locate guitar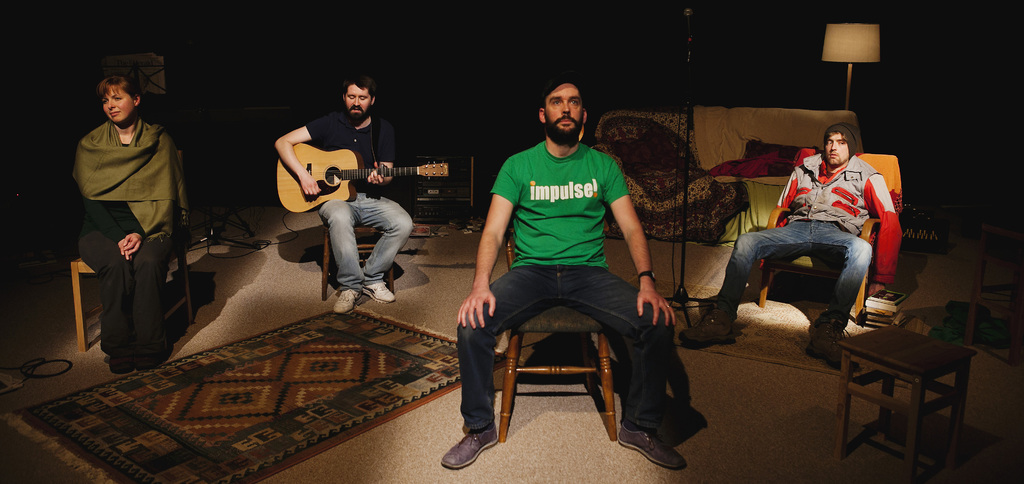
278, 144, 455, 208
